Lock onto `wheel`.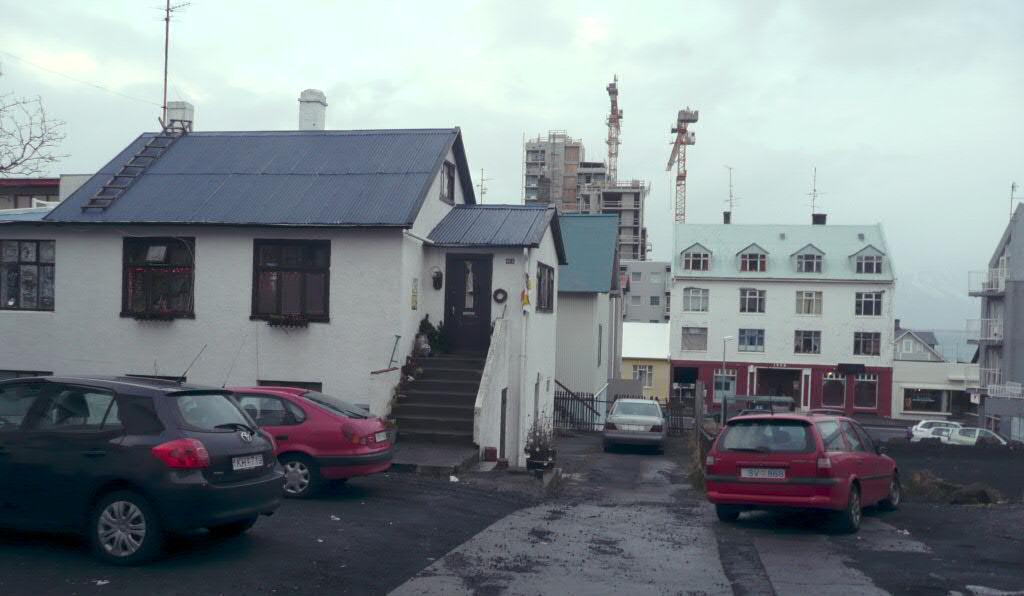
Locked: box(832, 483, 860, 531).
